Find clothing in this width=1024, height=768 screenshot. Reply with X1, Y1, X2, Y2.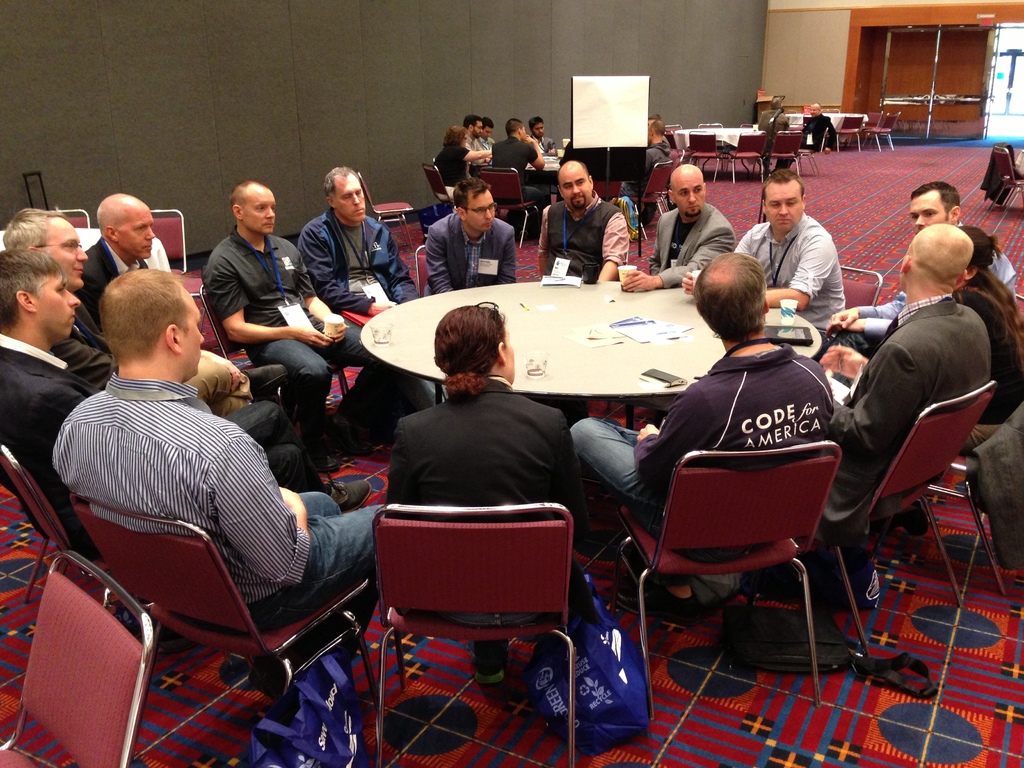
0, 330, 323, 565.
